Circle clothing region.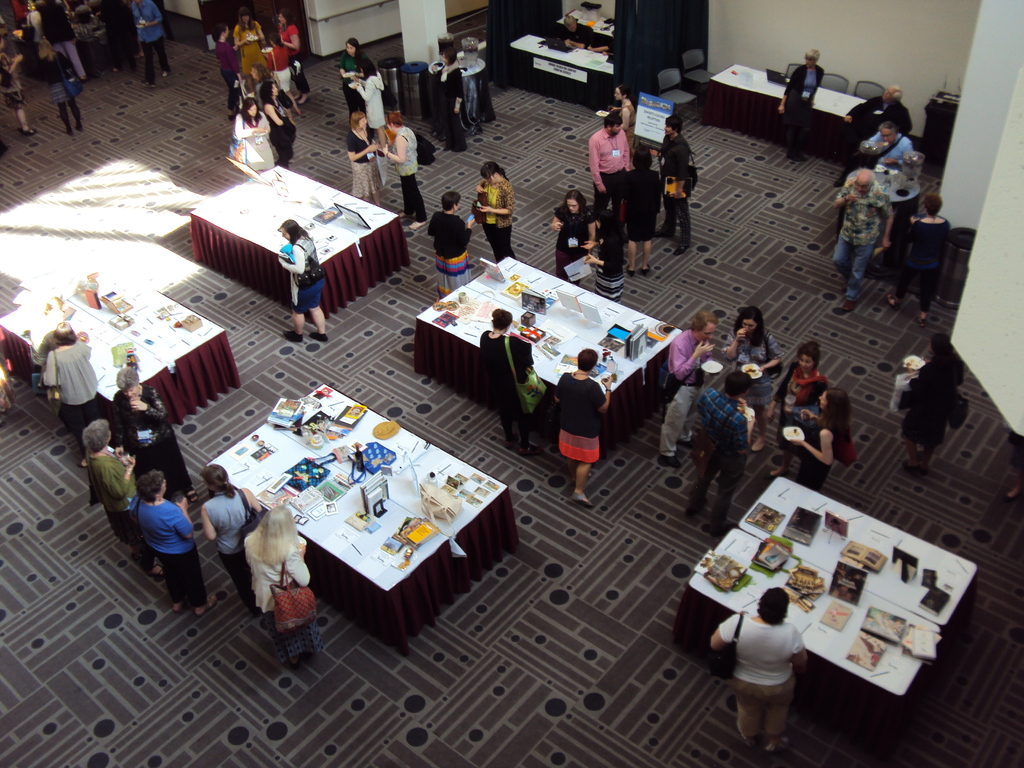
Region: pyautogui.locateOnScreen(86, 443, 145, 558).
